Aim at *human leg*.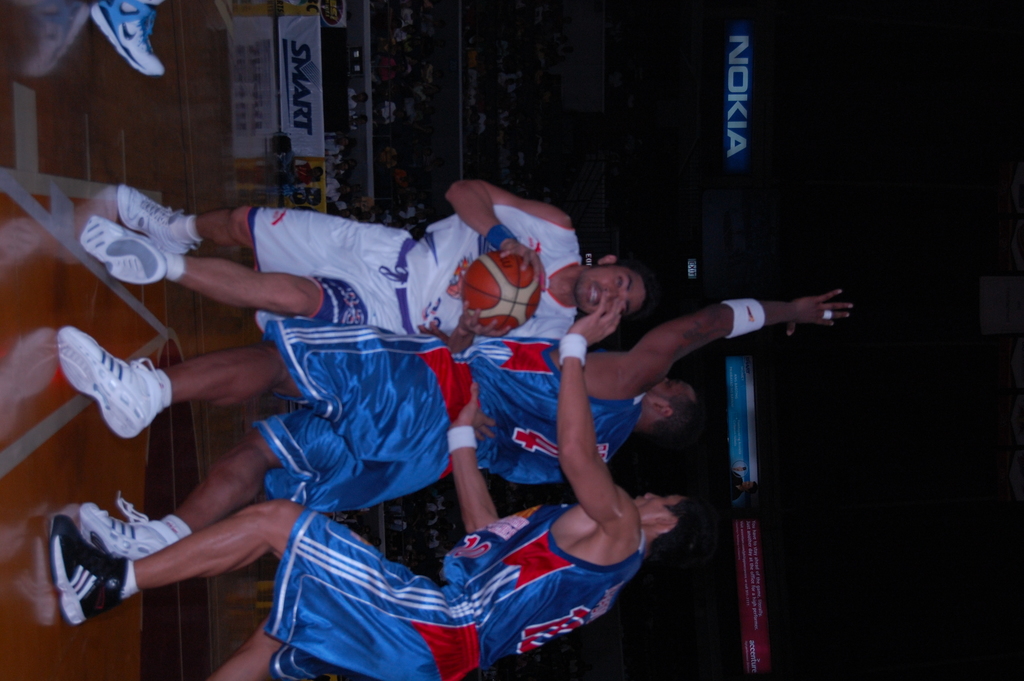
Aimed at [left=90, top=0, right=161, bottom=80].
